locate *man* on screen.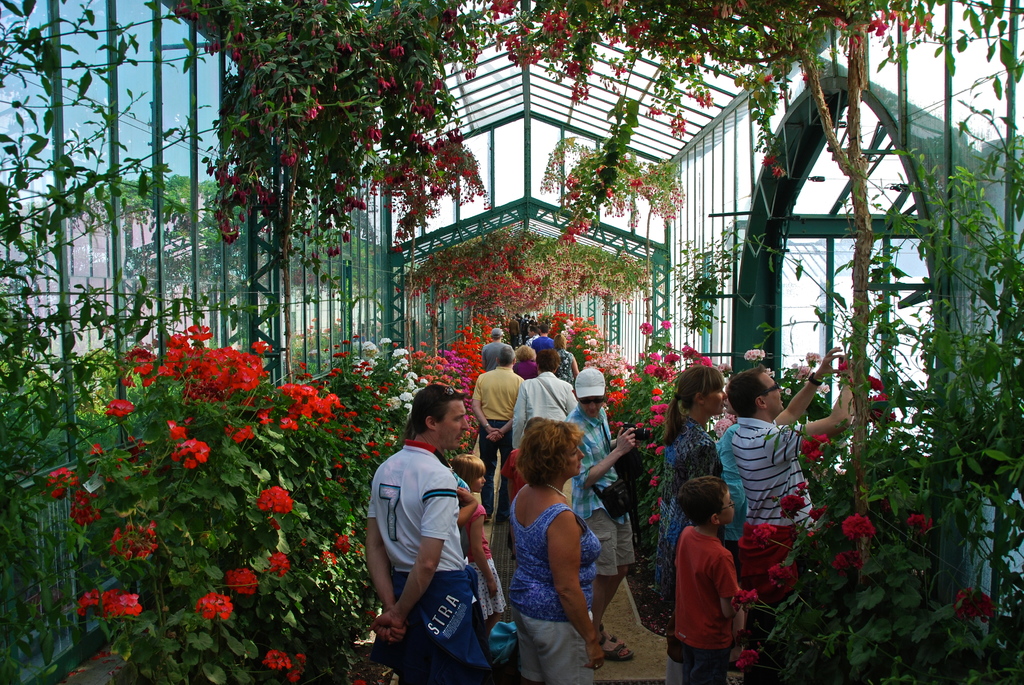
On screen at l=720, t=345, r=860, b=684.
